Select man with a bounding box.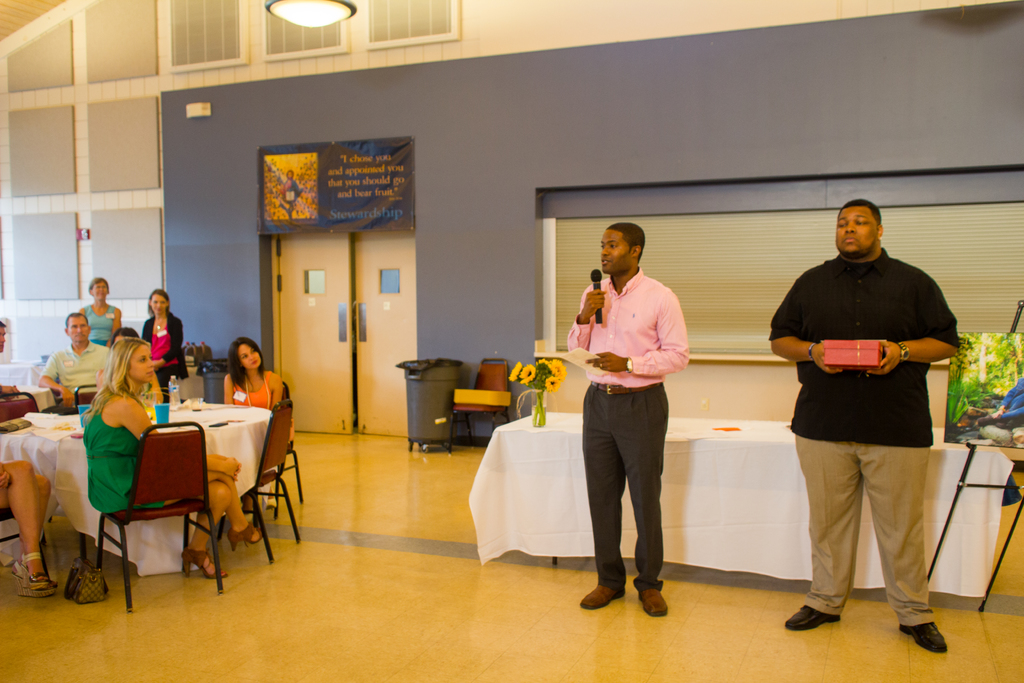
41,311,112,409.
